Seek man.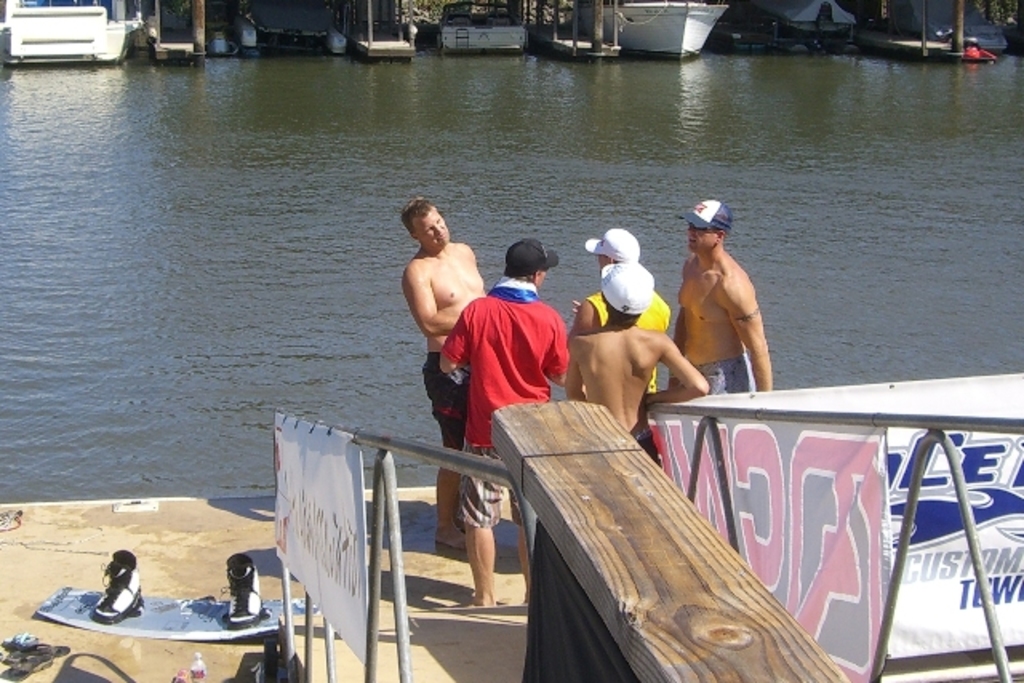
<box>677,189,786,411</box>.
